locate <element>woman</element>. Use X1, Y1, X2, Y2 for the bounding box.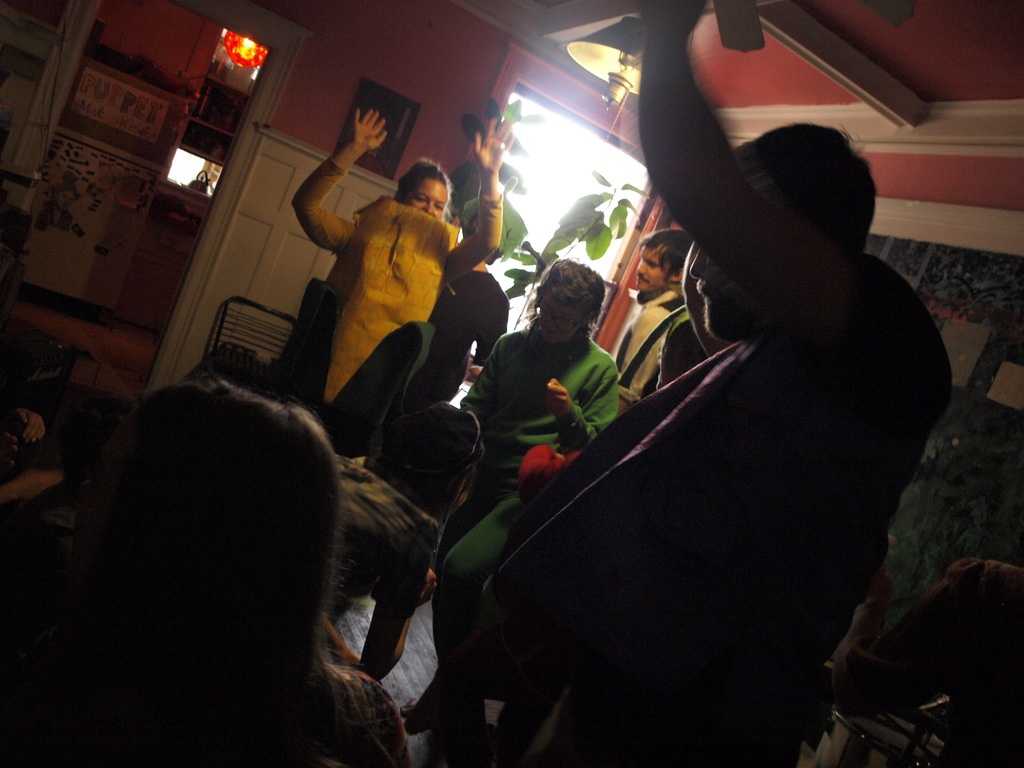
291, 108, 513, 407.
